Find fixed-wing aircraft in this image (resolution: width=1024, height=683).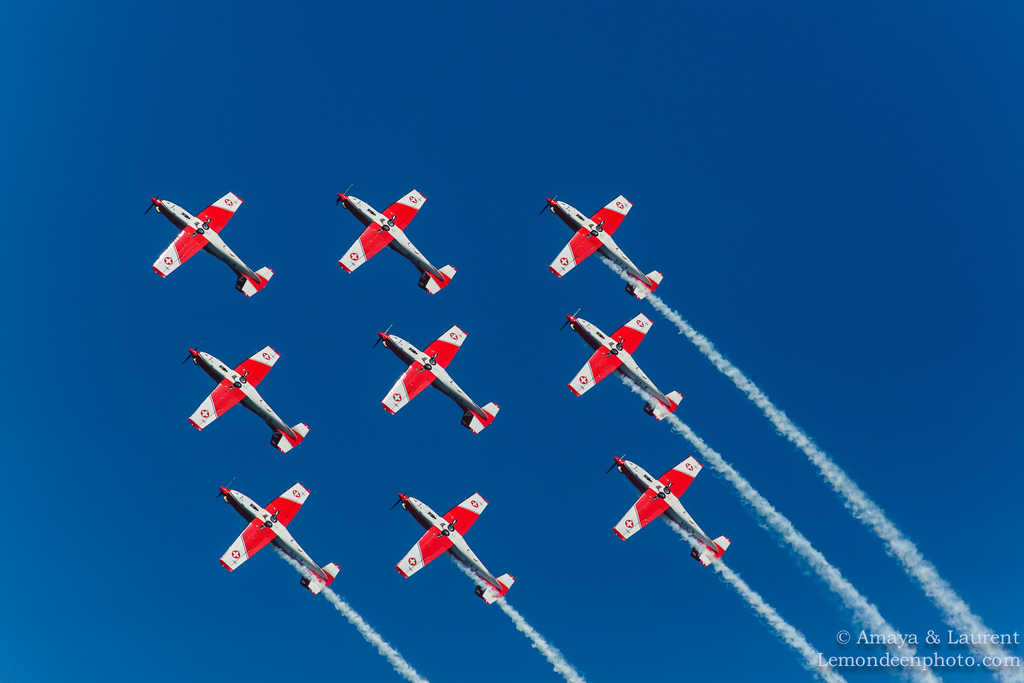
<region>539, 195, 664, 300</region>.
